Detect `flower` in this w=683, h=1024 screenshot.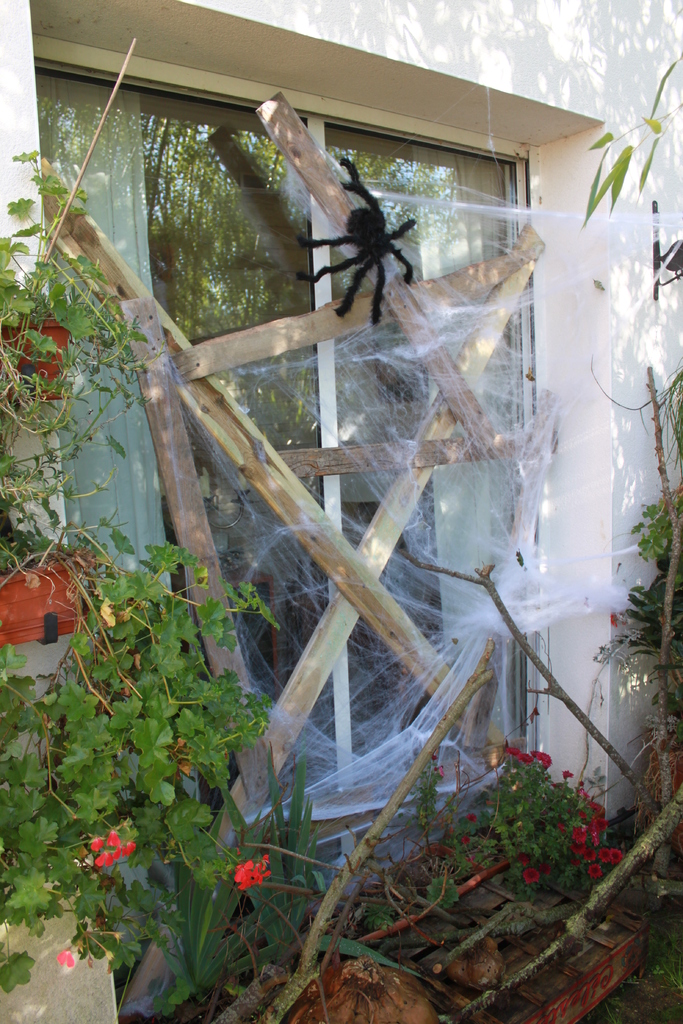
Detection: <region>467, 811, 475, 821</region>.
